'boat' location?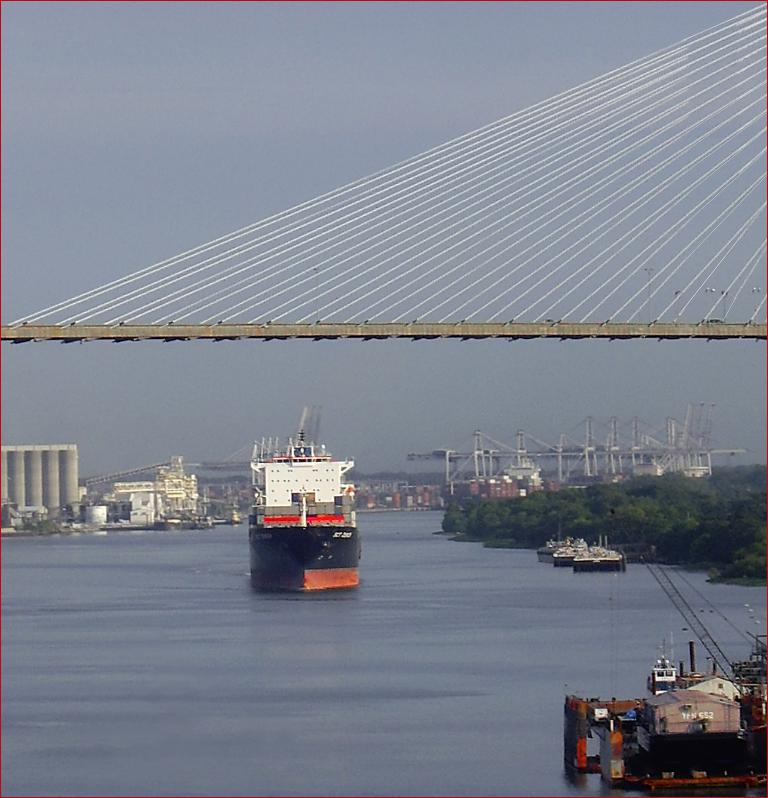
533/523/558/559
